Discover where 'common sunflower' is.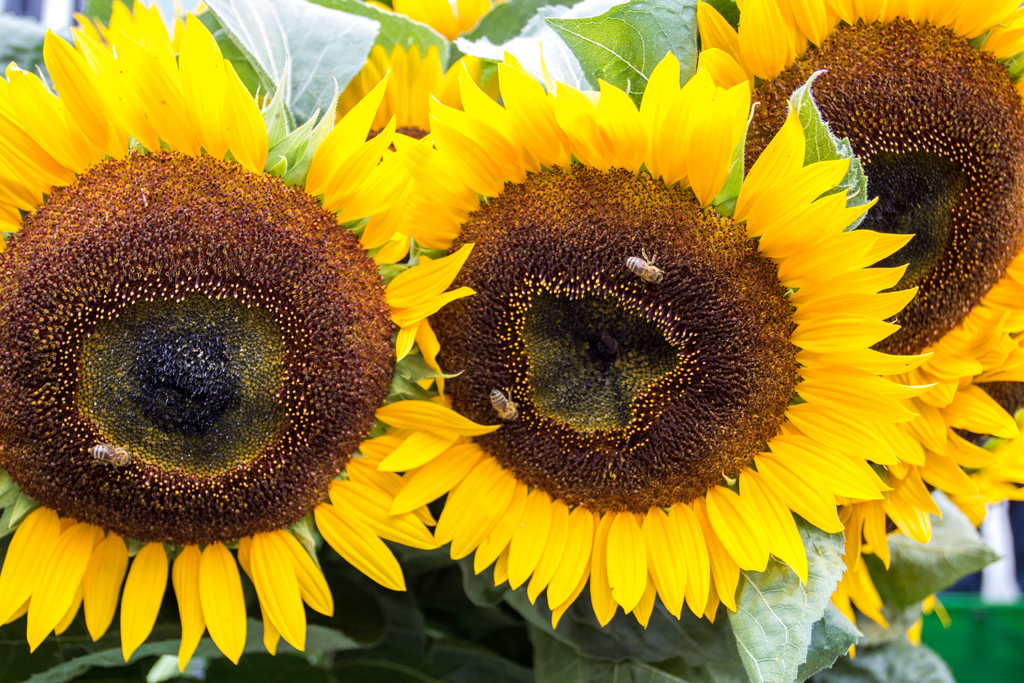
Discovered at 689:0:1023:602.
